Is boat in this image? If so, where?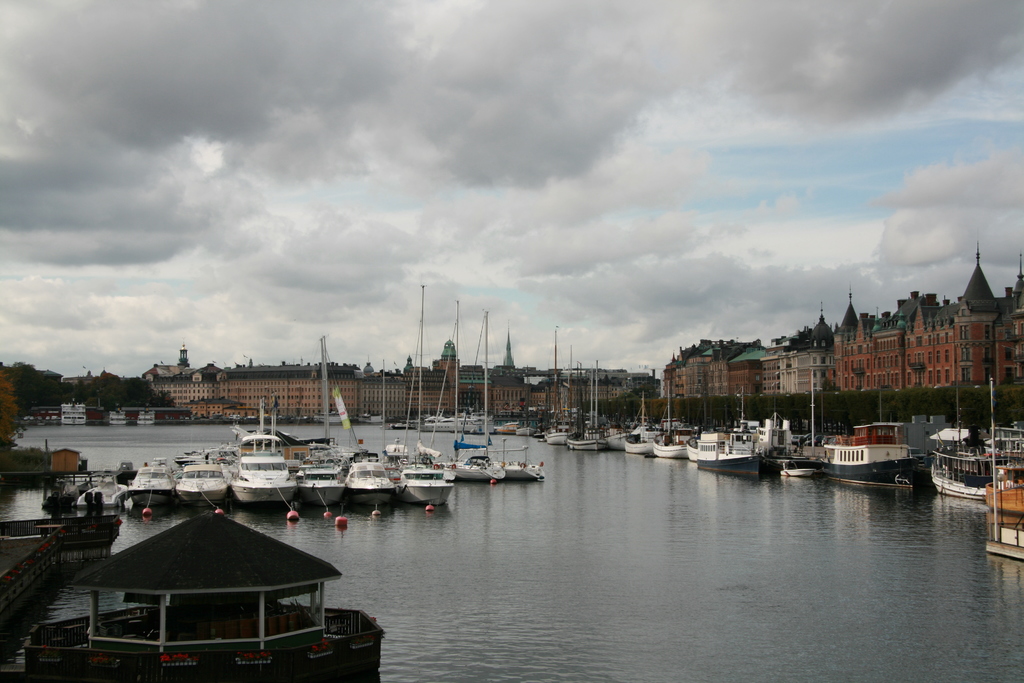
Yes, at (left=392, top=441, right=451, bottom=514).
